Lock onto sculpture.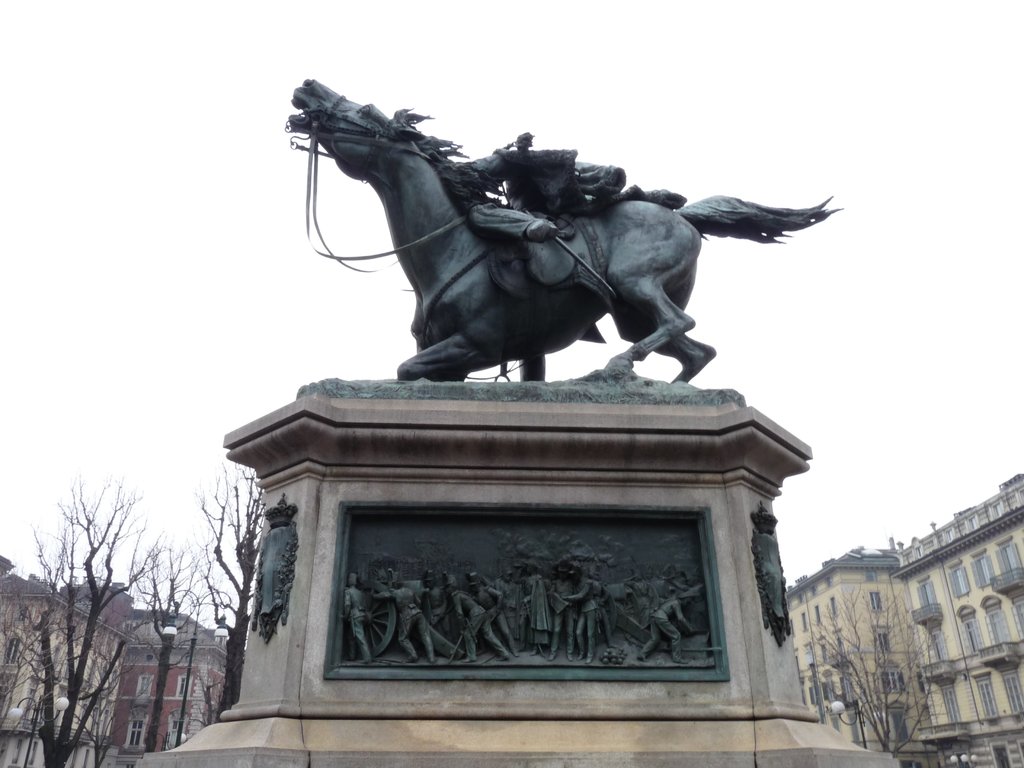
Locked: l=253, t=492, r=299, b=646.
